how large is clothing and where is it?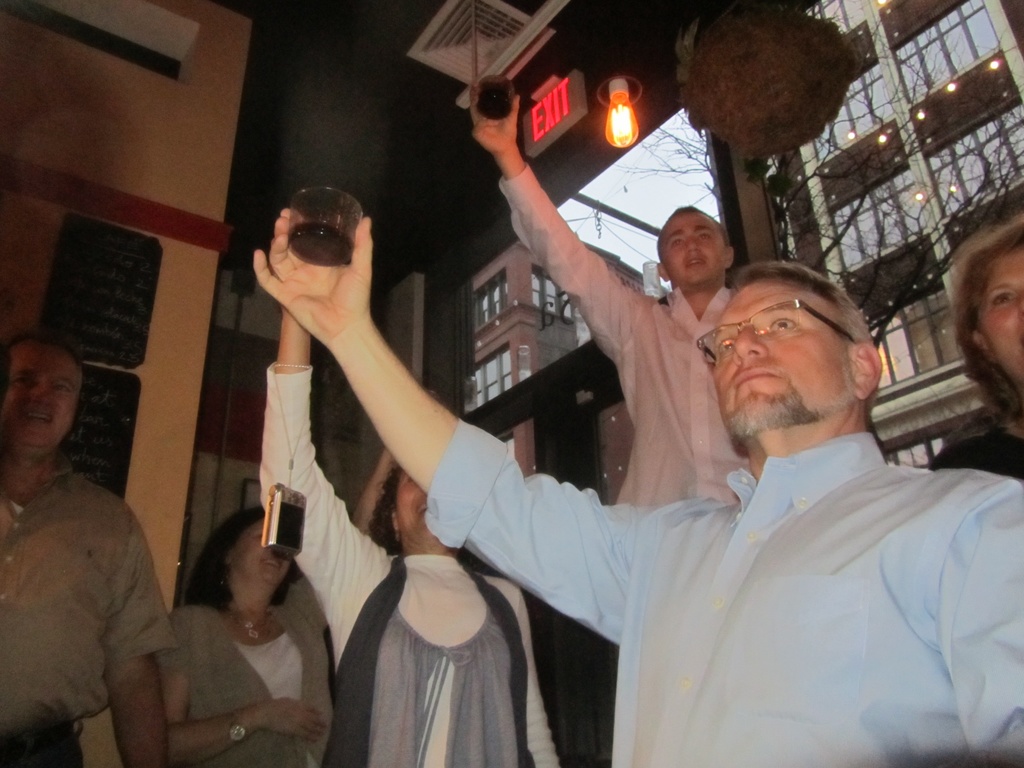
Bounding box: bbox=[0, 455, 164, 767].
